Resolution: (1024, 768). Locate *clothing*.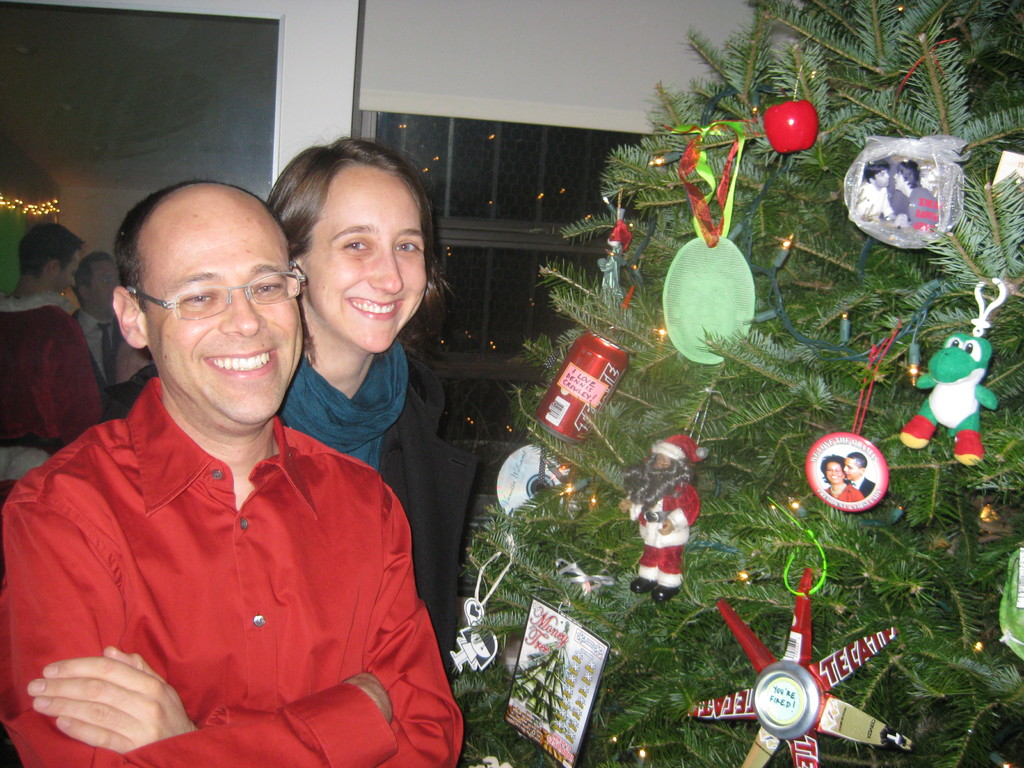
(x1=270, y1=359, x2=453, y2=540).
